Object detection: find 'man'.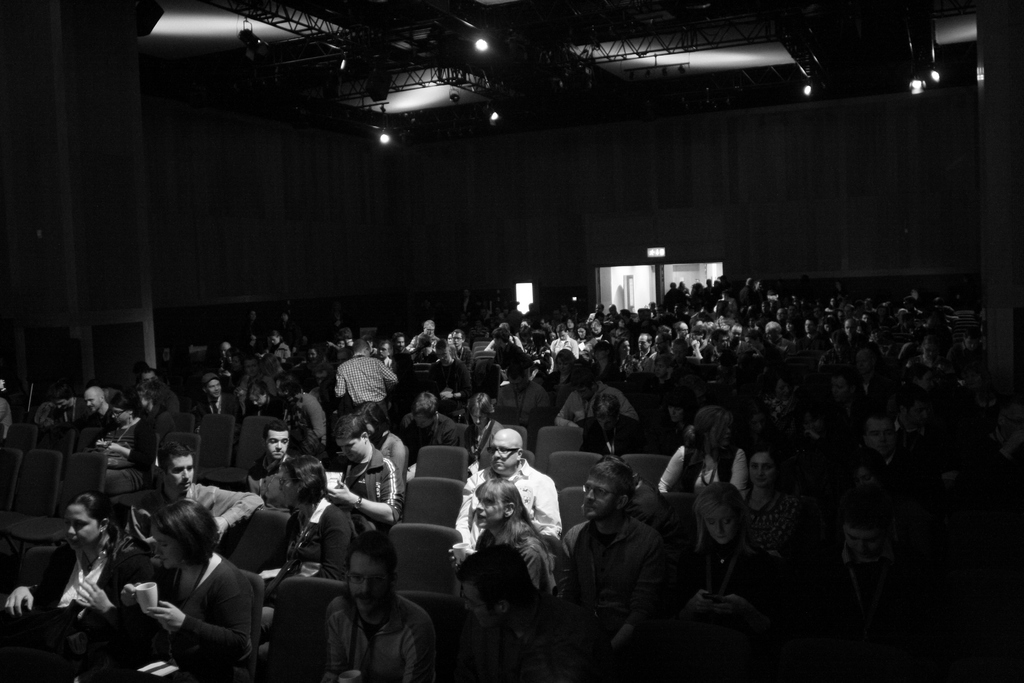
(left=706, top=326, right=729, bottom=369).
